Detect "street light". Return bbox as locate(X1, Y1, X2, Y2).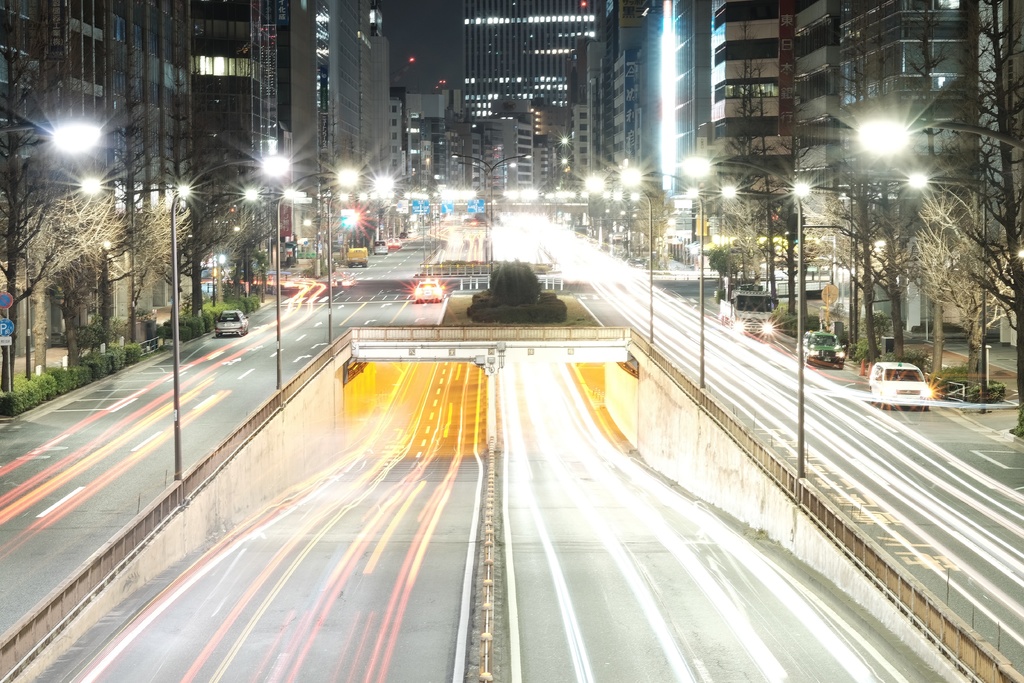
locate(169, 152, 291, 242).
